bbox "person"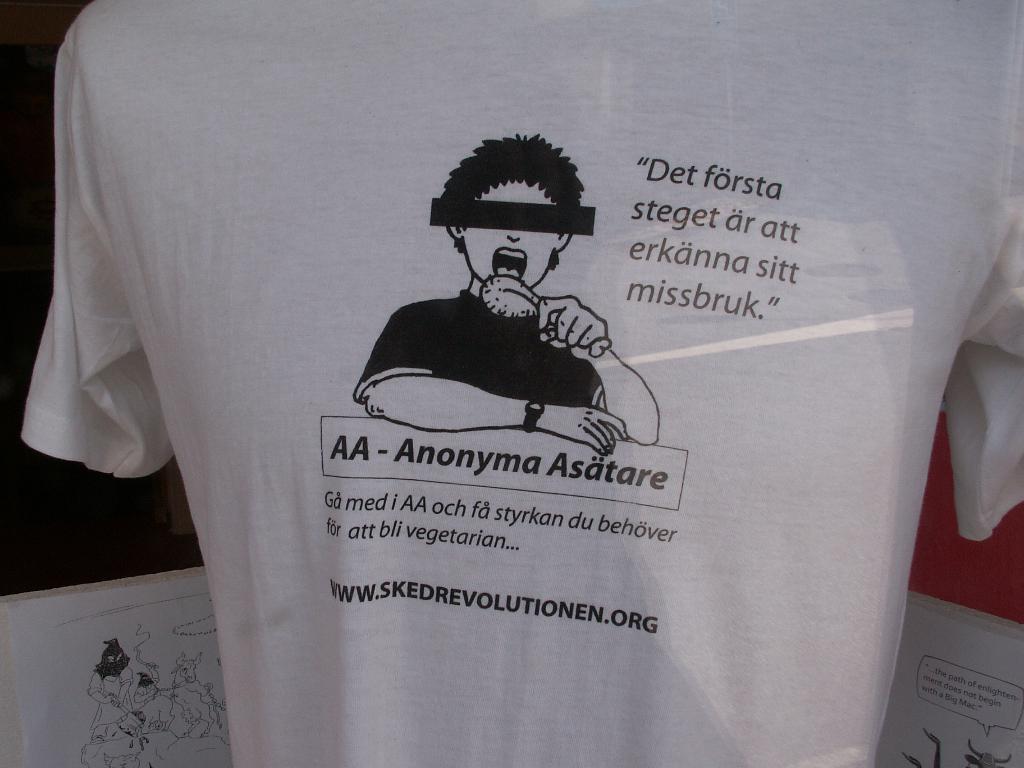
box=[353, 127, 664, 458]
